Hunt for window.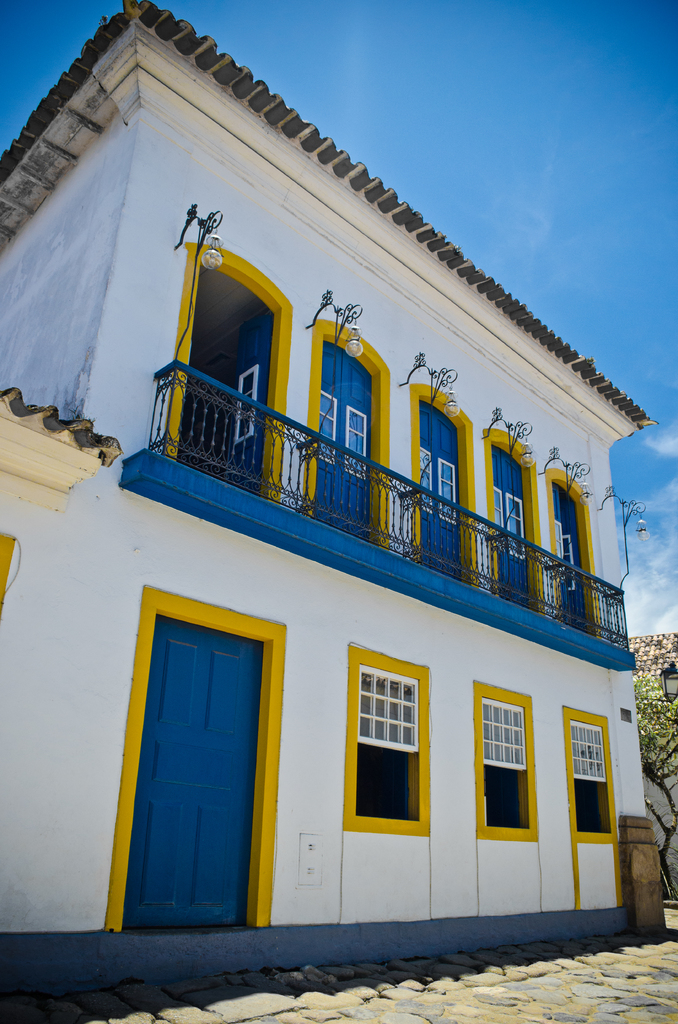
Hunted down at rect(343, 639, 434, 839).
